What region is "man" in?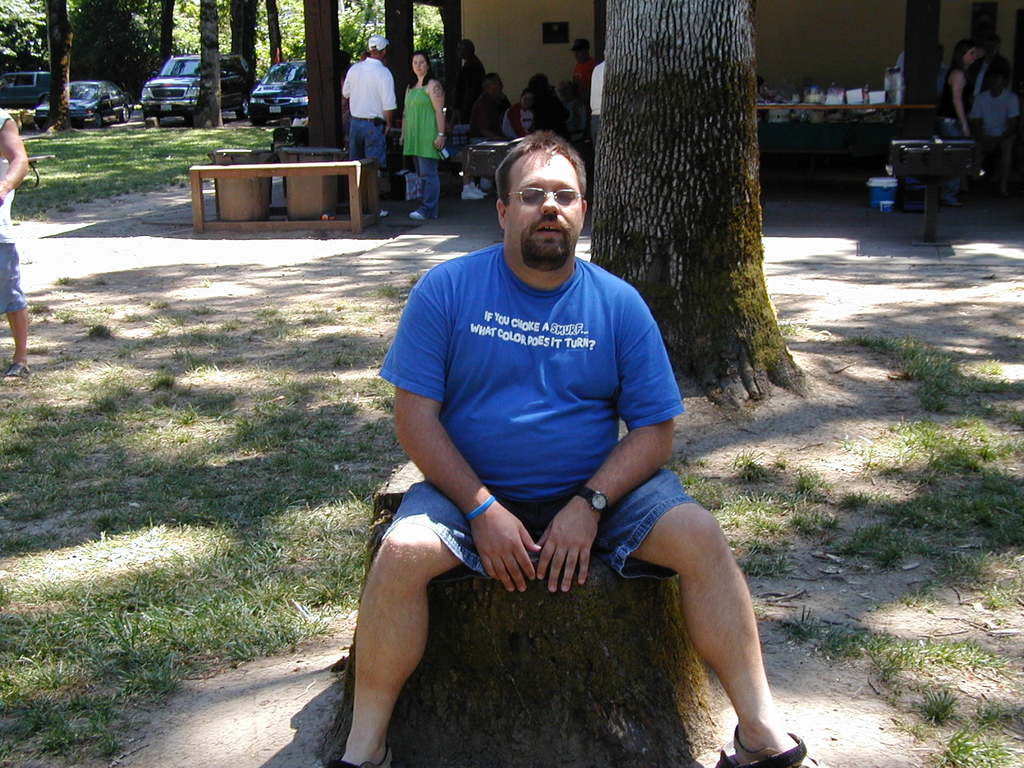
340:36:397:225.
